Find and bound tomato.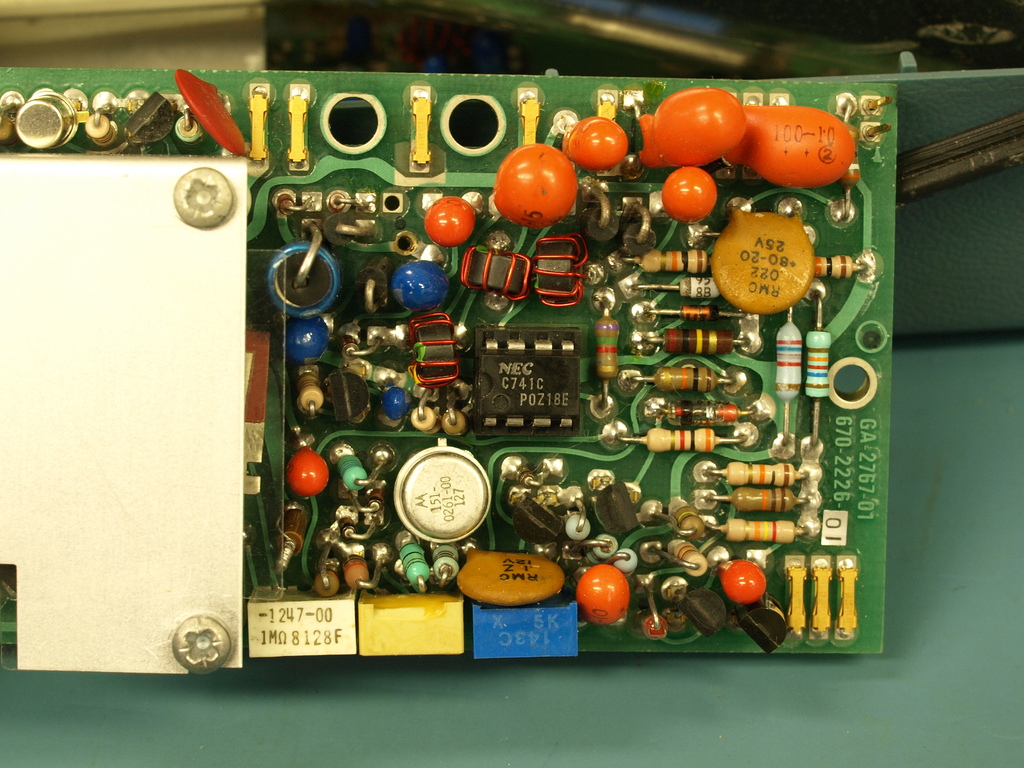
Bound: 650 84 748 154.
